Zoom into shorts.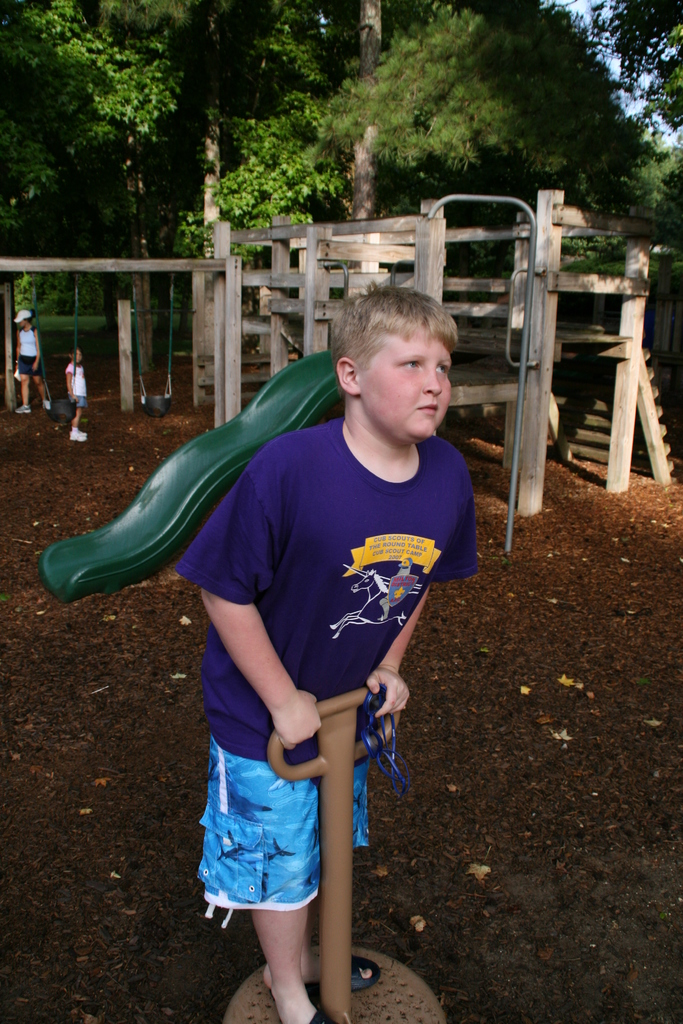
Zoom target: (174, 719, 382, 947).
